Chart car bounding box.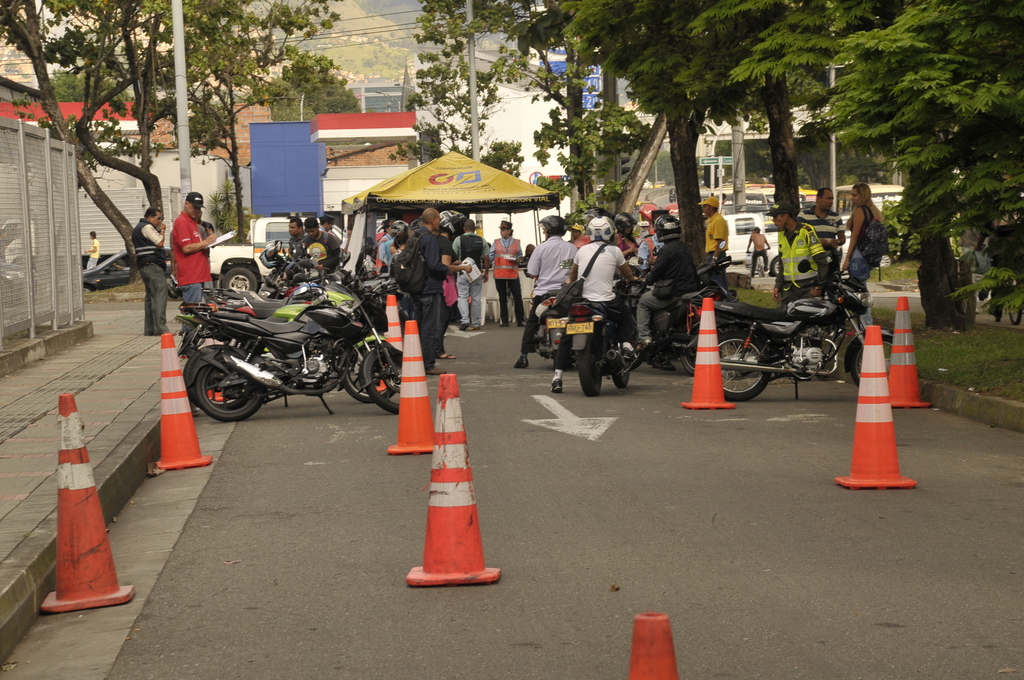
Charted: 81,250,132,296.
